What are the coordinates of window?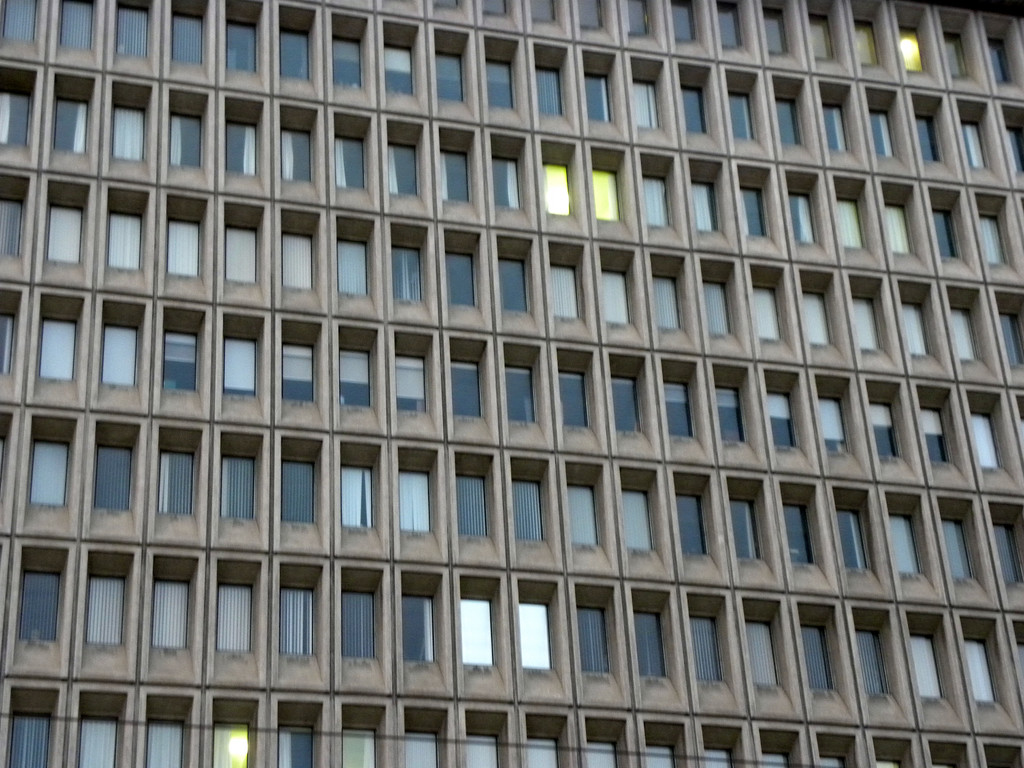
(276,105,316,182).
